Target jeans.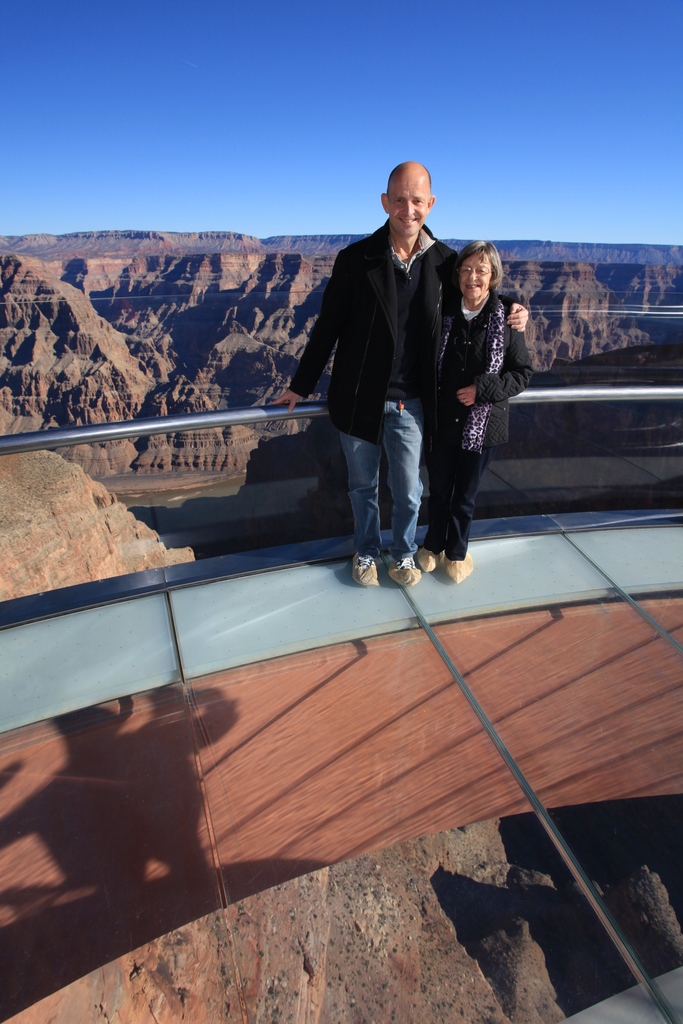
Target region: pyautogui.locateOnScreen(428, 442, 493, 550).
